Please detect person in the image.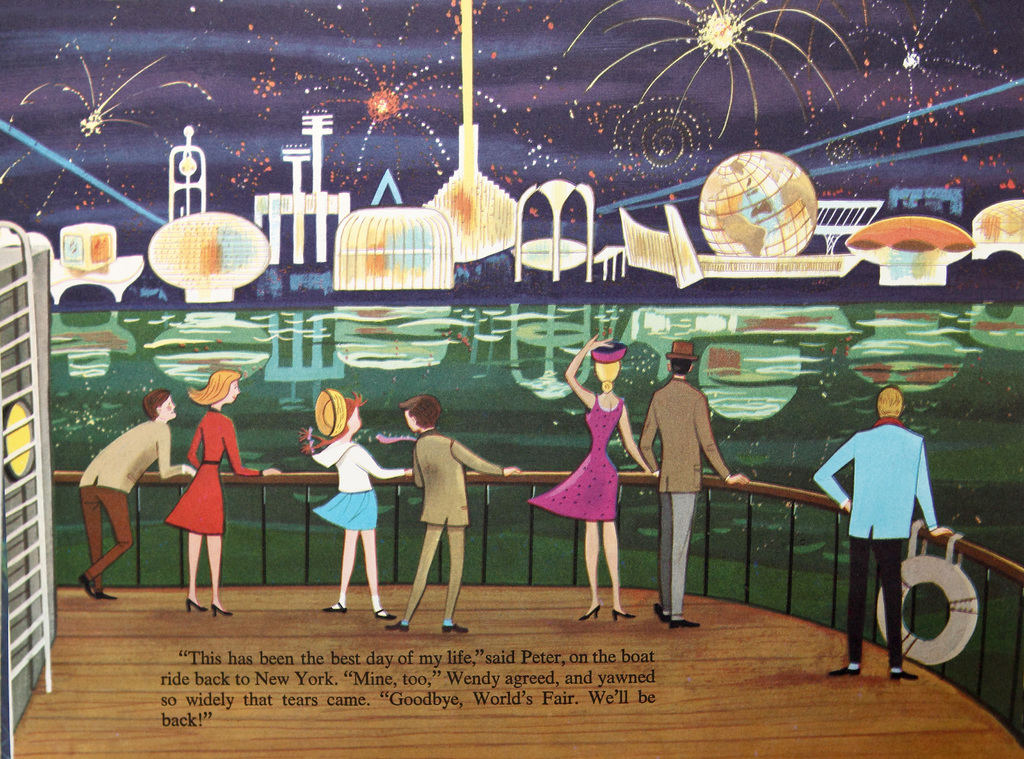
region(808, 385, 951, 682).
